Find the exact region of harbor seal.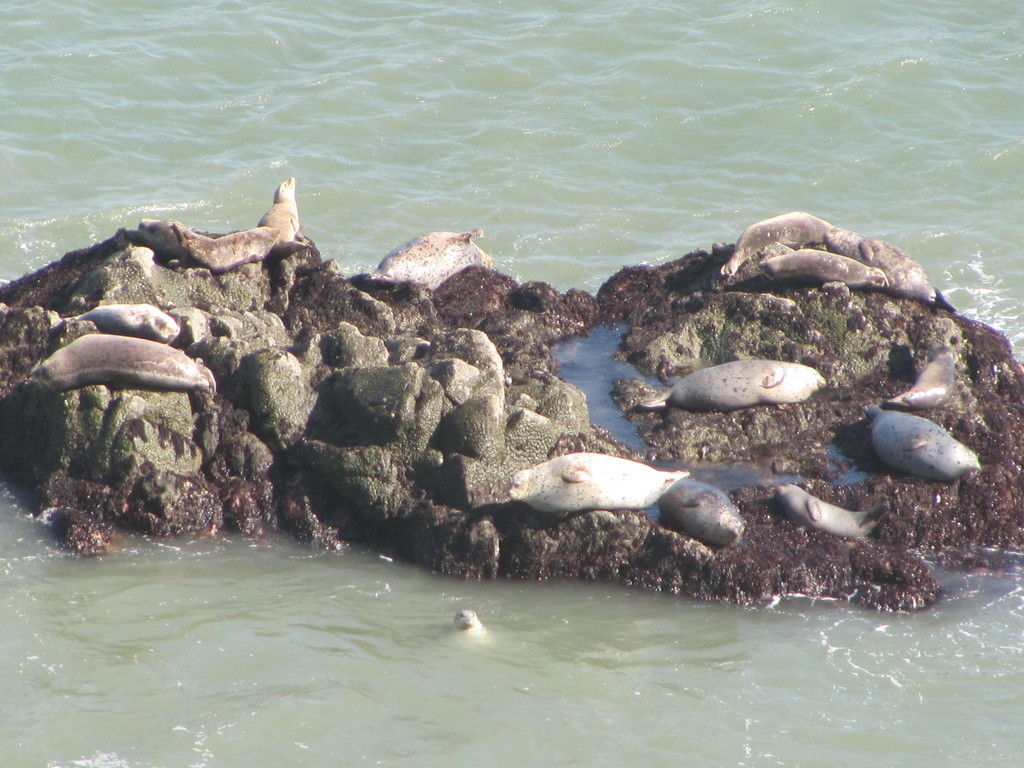
Exact region: 717, 209, 828, 277.
